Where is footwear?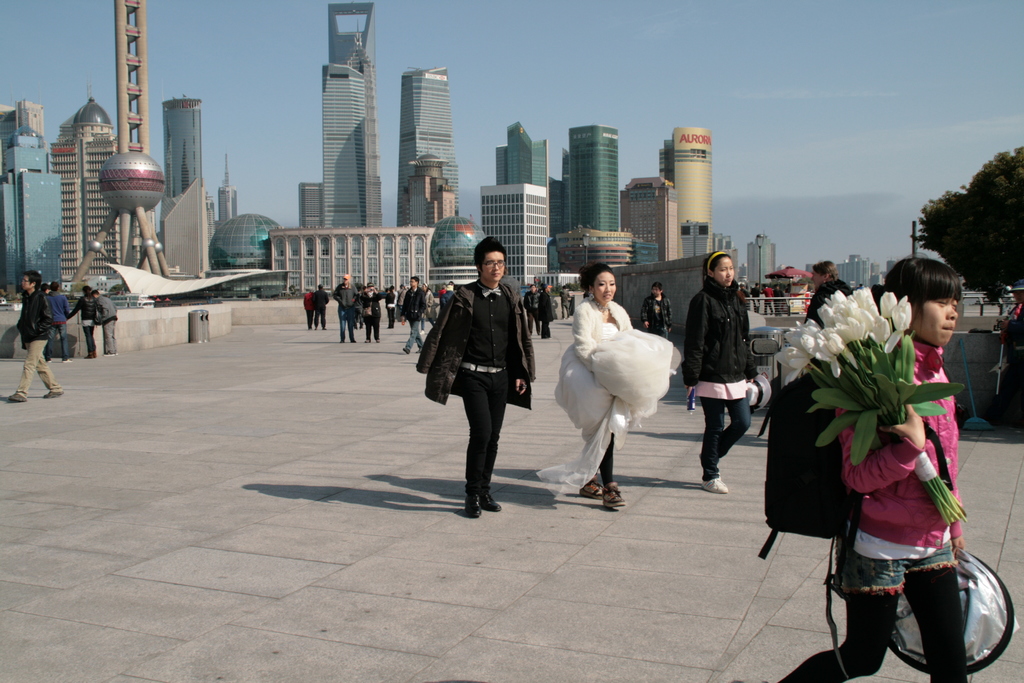
left=4, top=394, right=26, bottom=402.
